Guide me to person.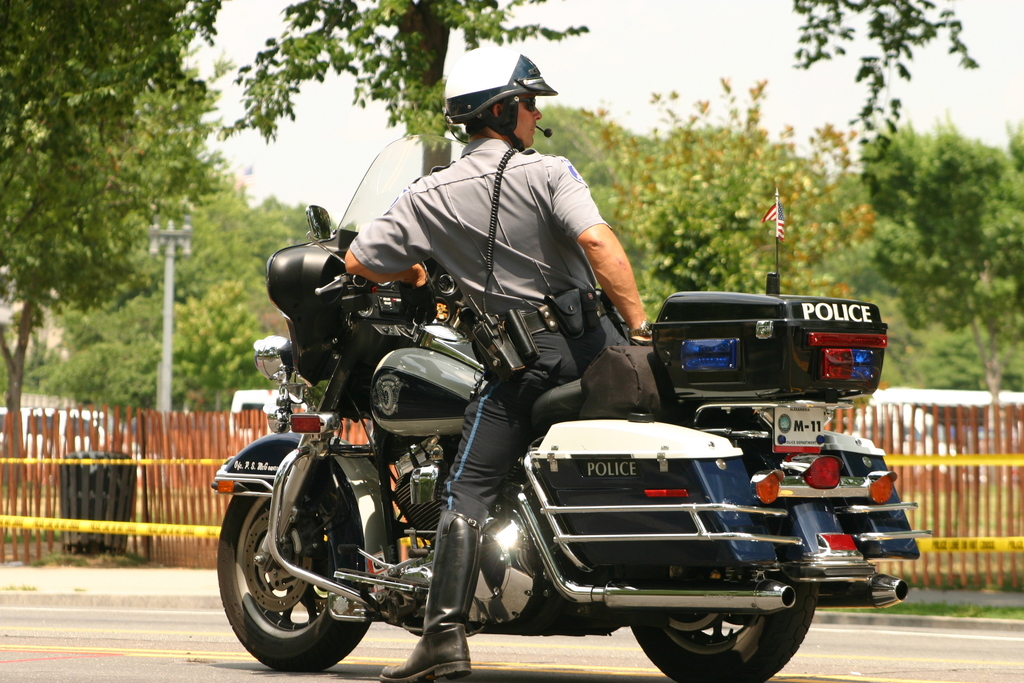
Guidance: <region>346, 46, 655, 682</region>.
